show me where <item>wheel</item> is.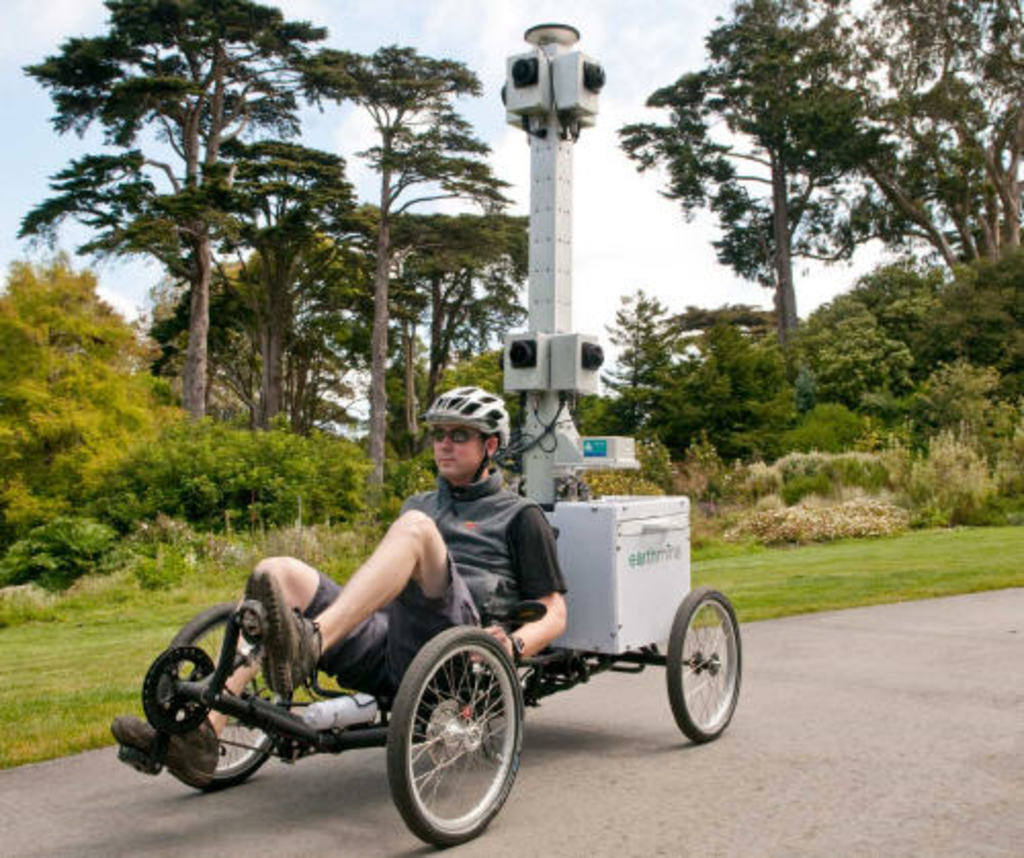
<item>wheel</item> is at bbox(154, 608, 295, 797).
